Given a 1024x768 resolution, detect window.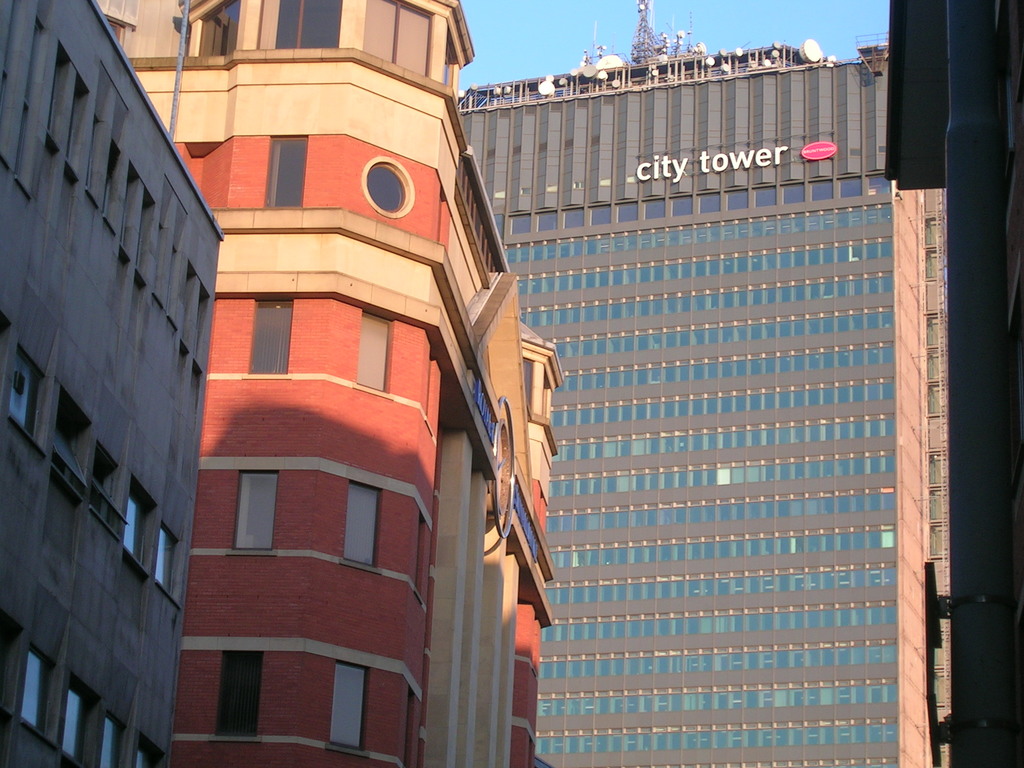
left=337, top=470, right=387, bottom=569.
